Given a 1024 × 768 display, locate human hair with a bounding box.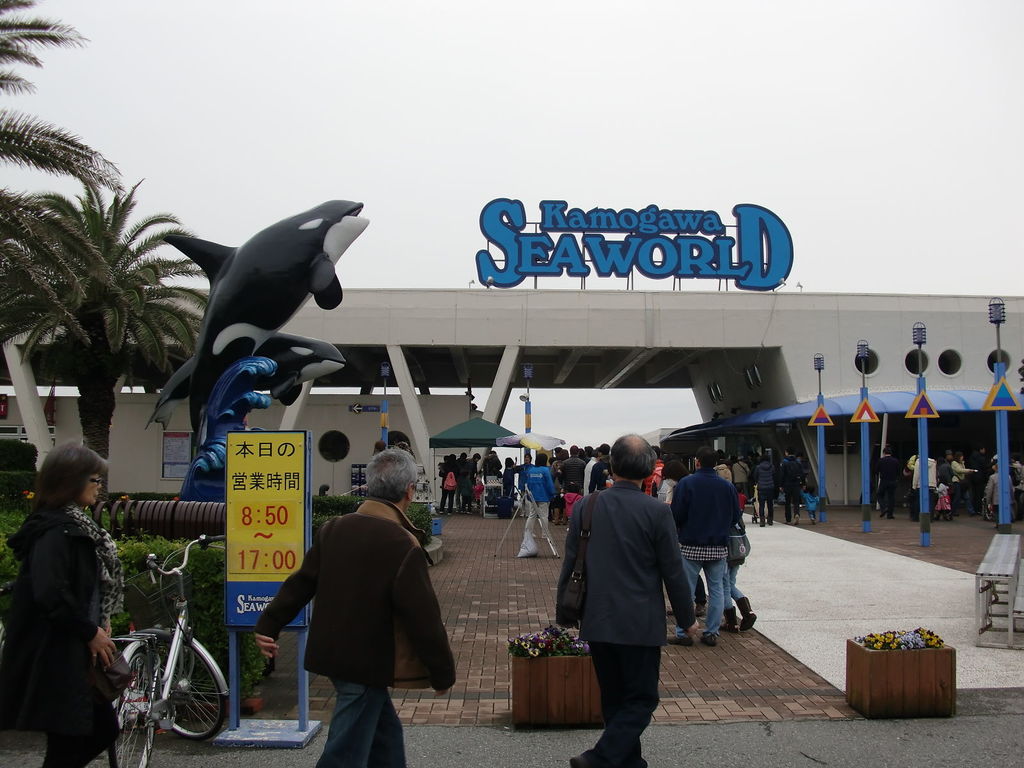
Located: <box>362,445,416,500</box>.
